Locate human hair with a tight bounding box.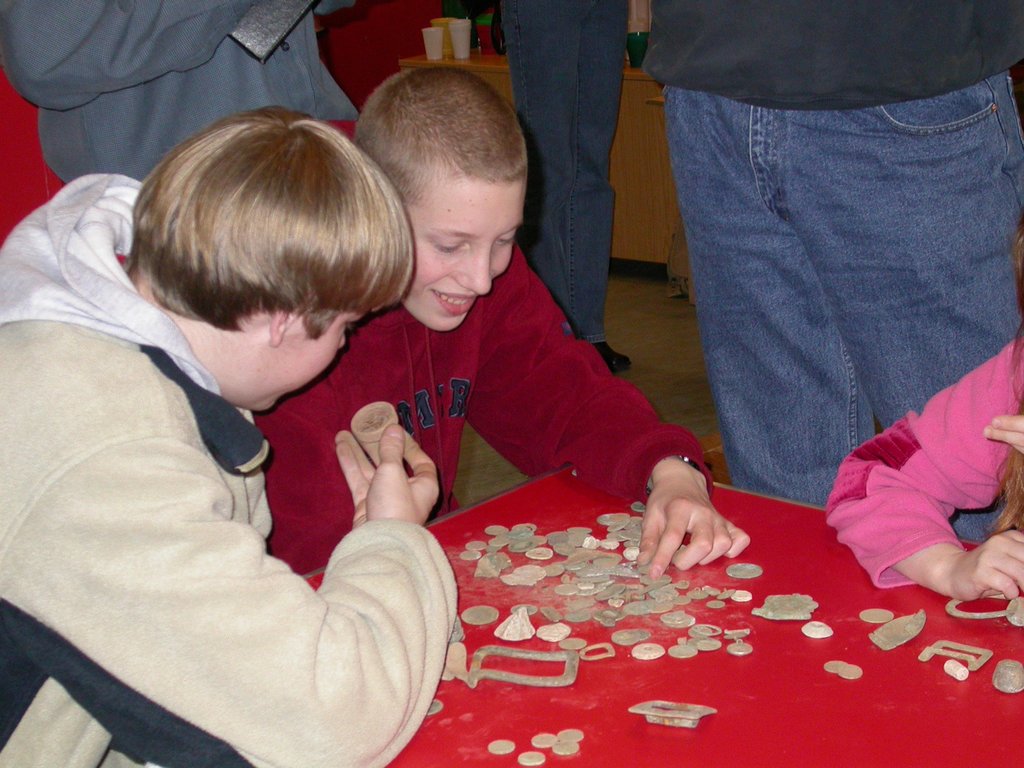
detection(979, 212, 1023, 541).
